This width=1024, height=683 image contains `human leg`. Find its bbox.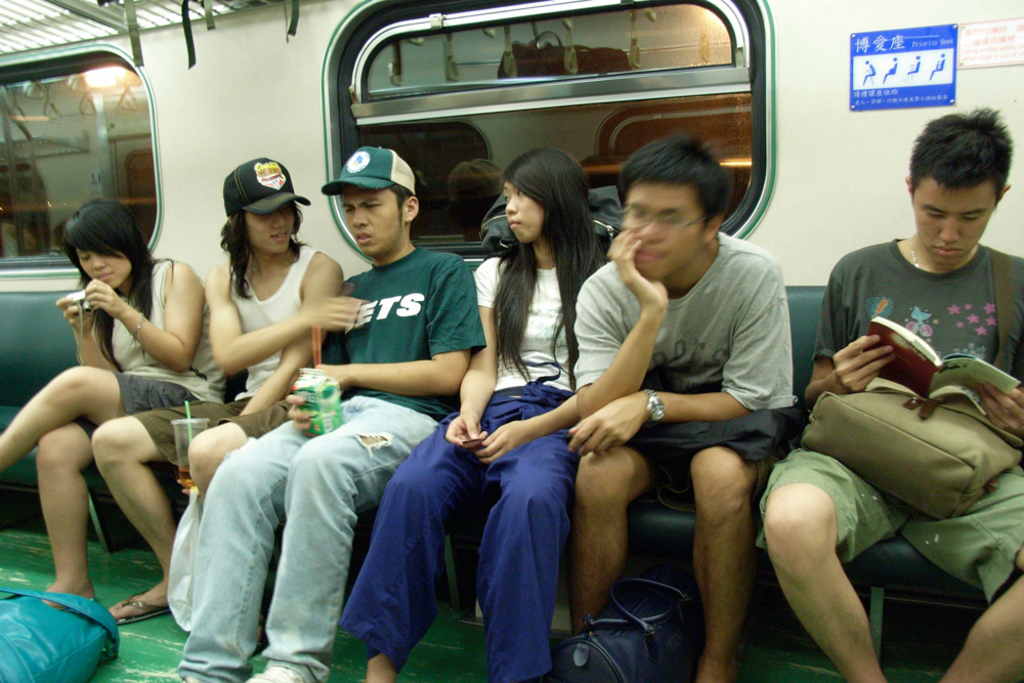
34, 416, 92, 606.
